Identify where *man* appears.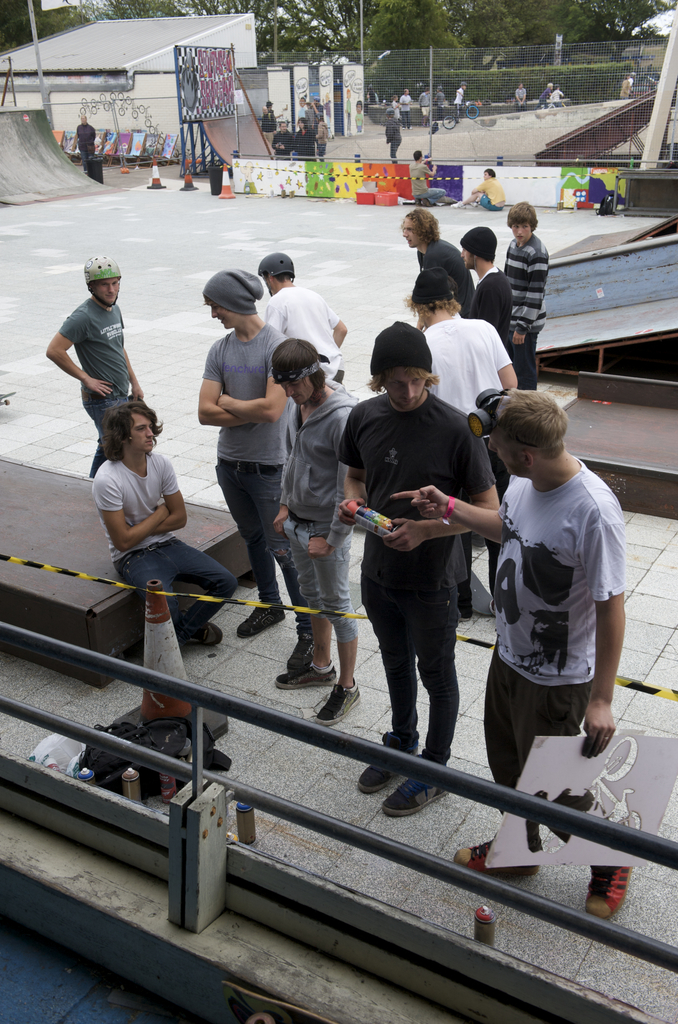
Appears at 262,100,275,140.
